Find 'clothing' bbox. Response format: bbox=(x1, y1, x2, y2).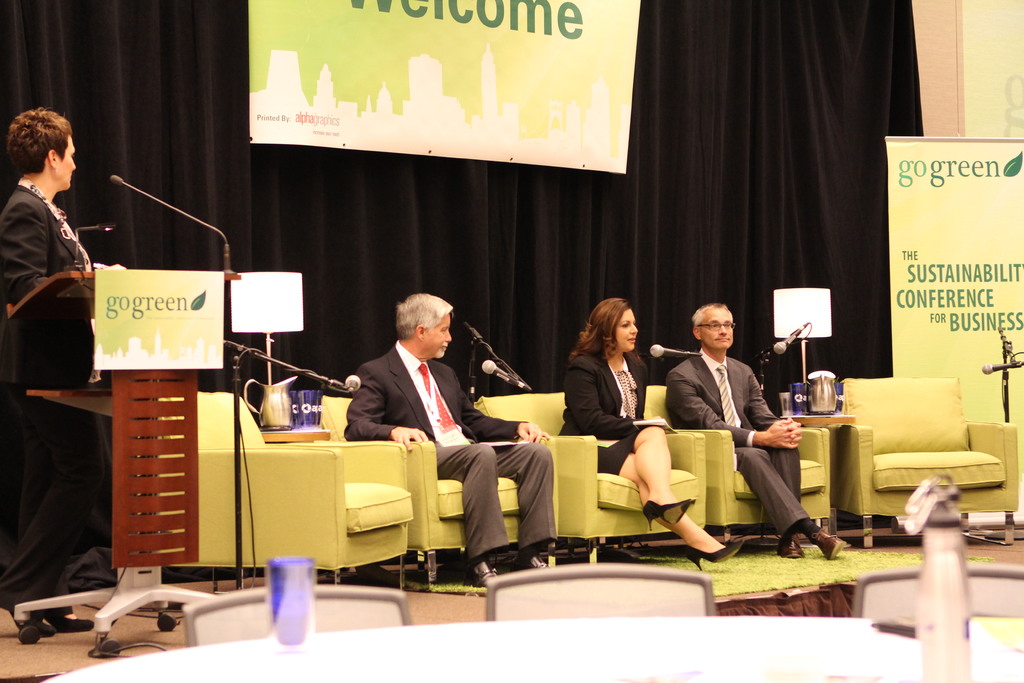
bbox=(4, 178, 97, 613).
